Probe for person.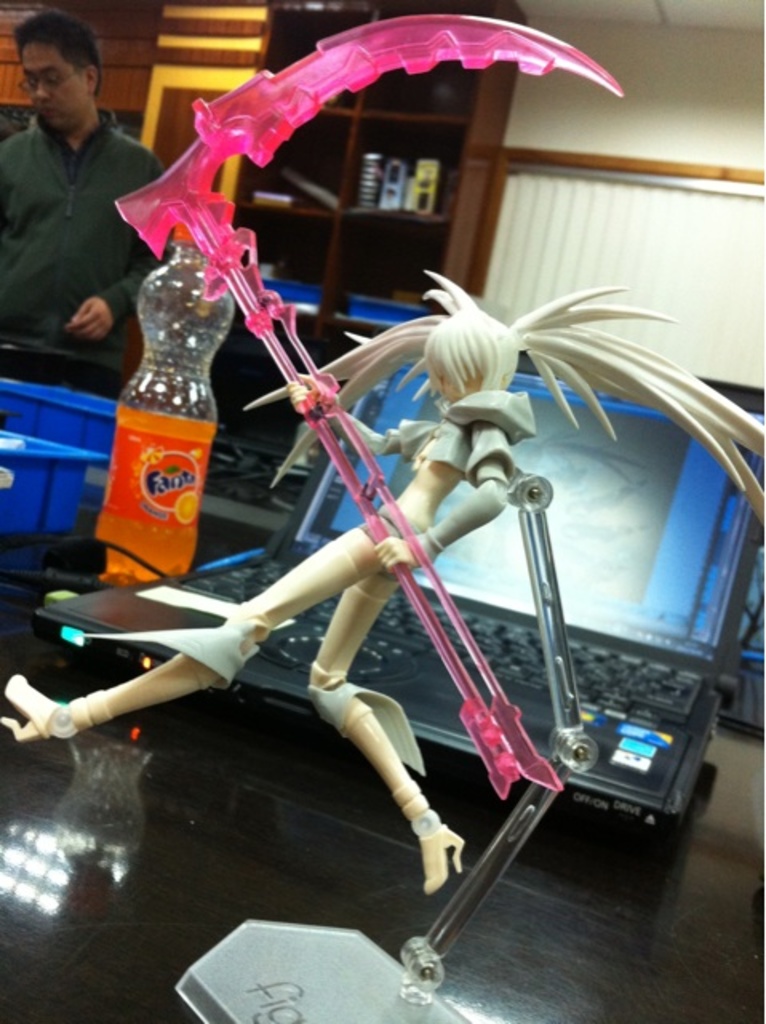
Probe result: region(6, 8, 154, 394).
